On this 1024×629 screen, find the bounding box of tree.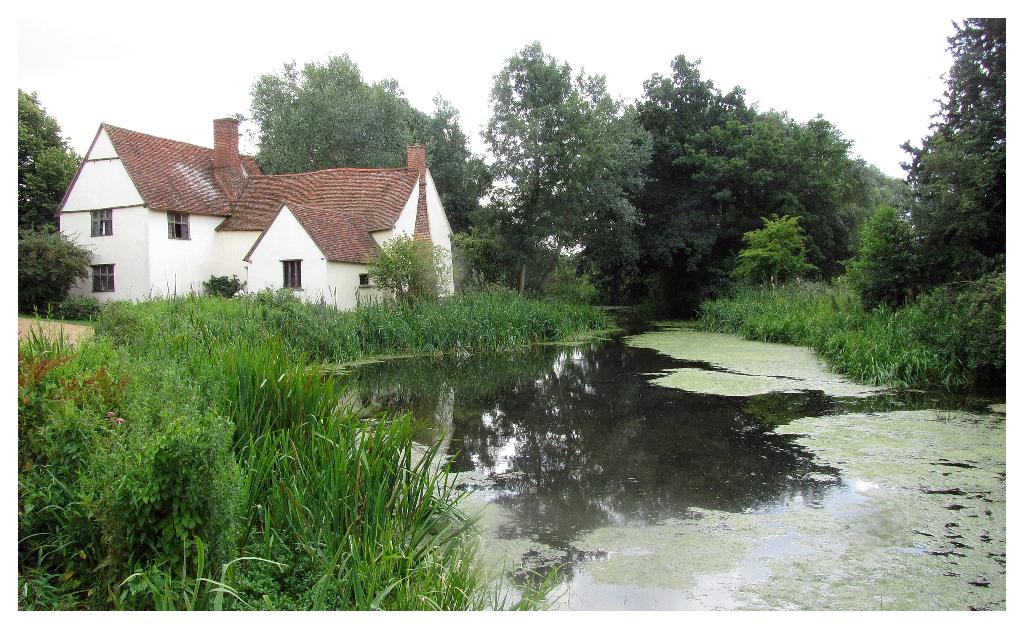
Bounding box: [13,225,93,318].
